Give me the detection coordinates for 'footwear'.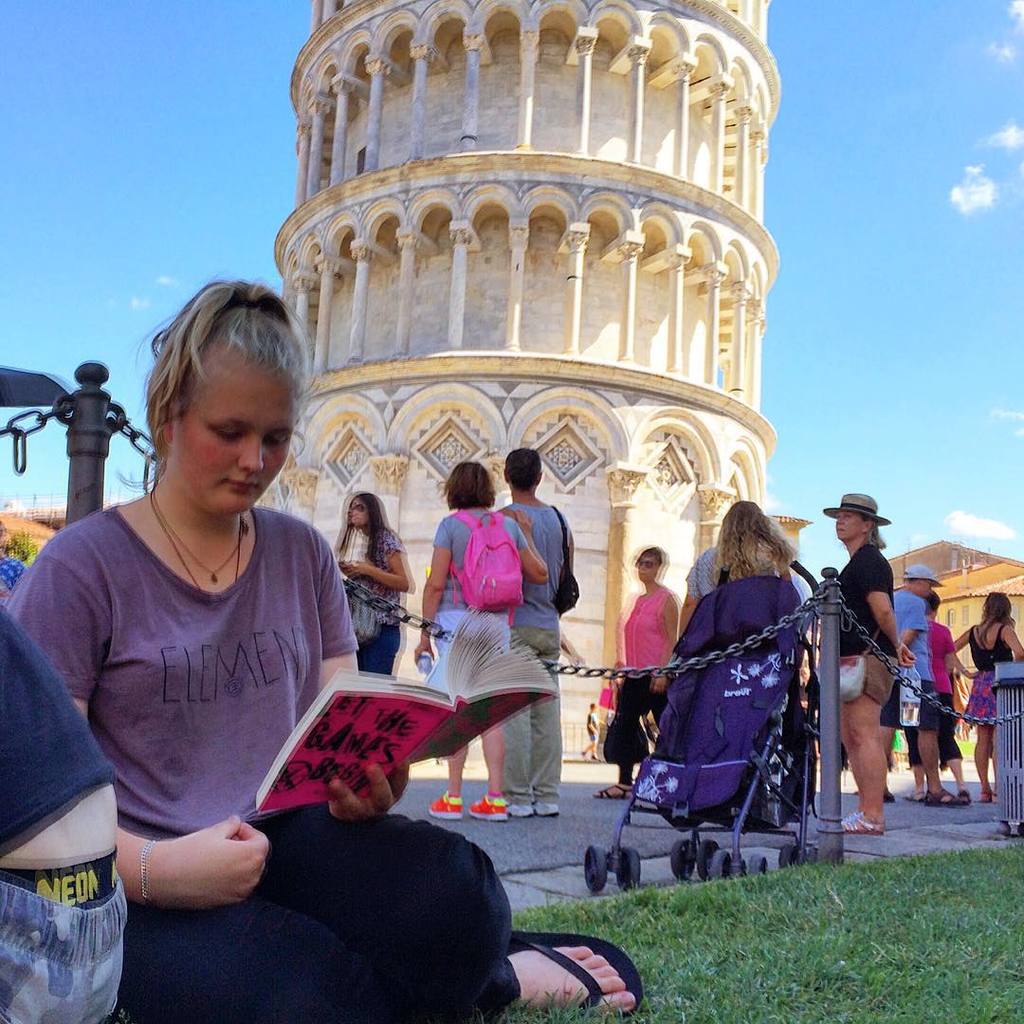
923 782 961 811.
